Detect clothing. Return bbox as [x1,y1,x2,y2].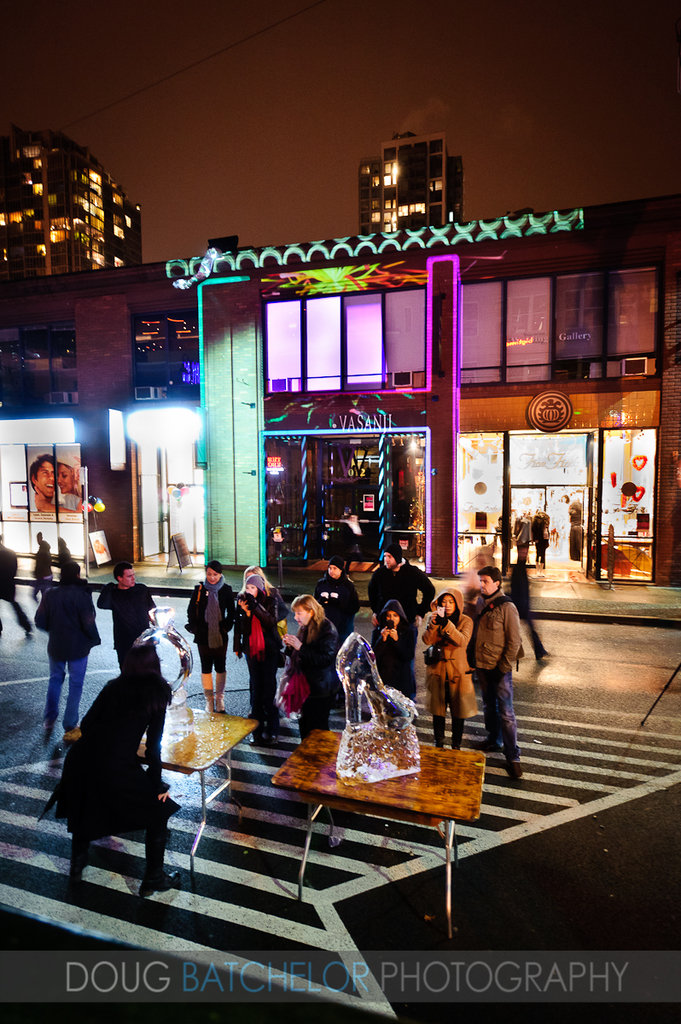
[29,579,99,722].
